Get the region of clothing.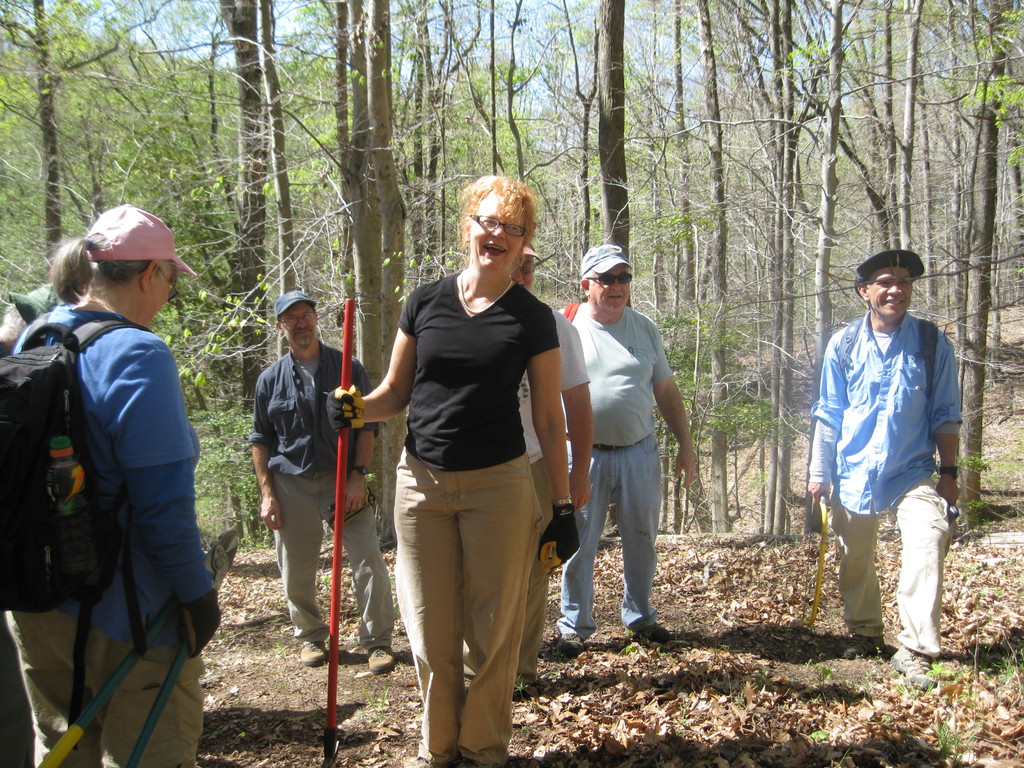
crop(239, 342, 380, 473).
